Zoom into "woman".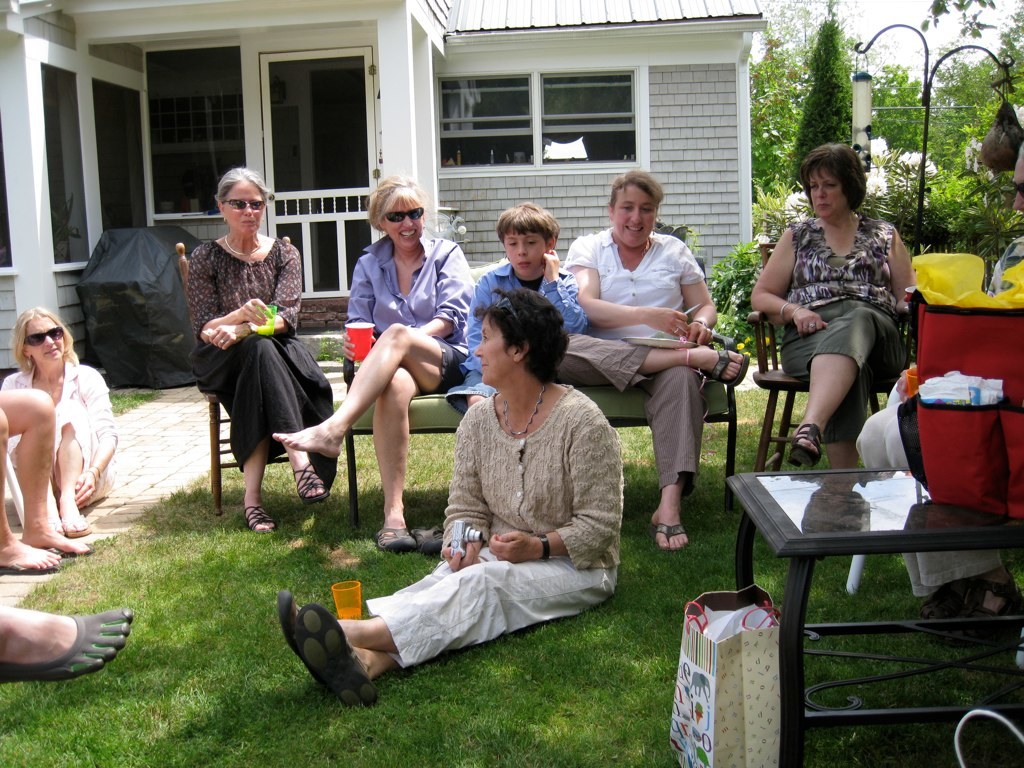
Zoom target: (x1=563, y1=172, x2=748, y2=546).
